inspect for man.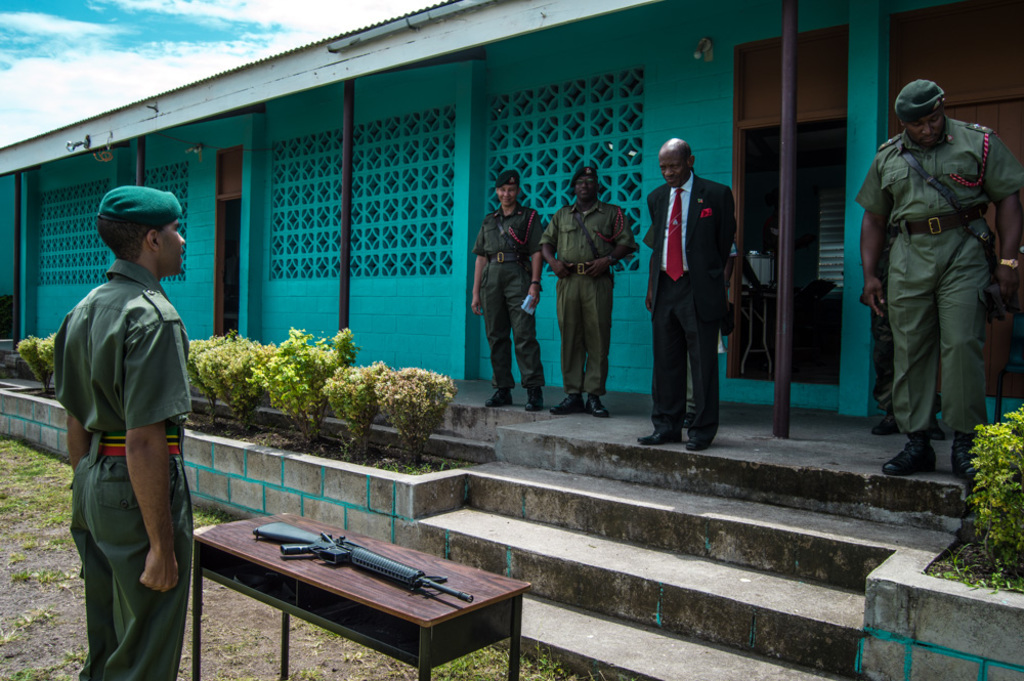
Inspection: locate(535, 158, 656, 415).
